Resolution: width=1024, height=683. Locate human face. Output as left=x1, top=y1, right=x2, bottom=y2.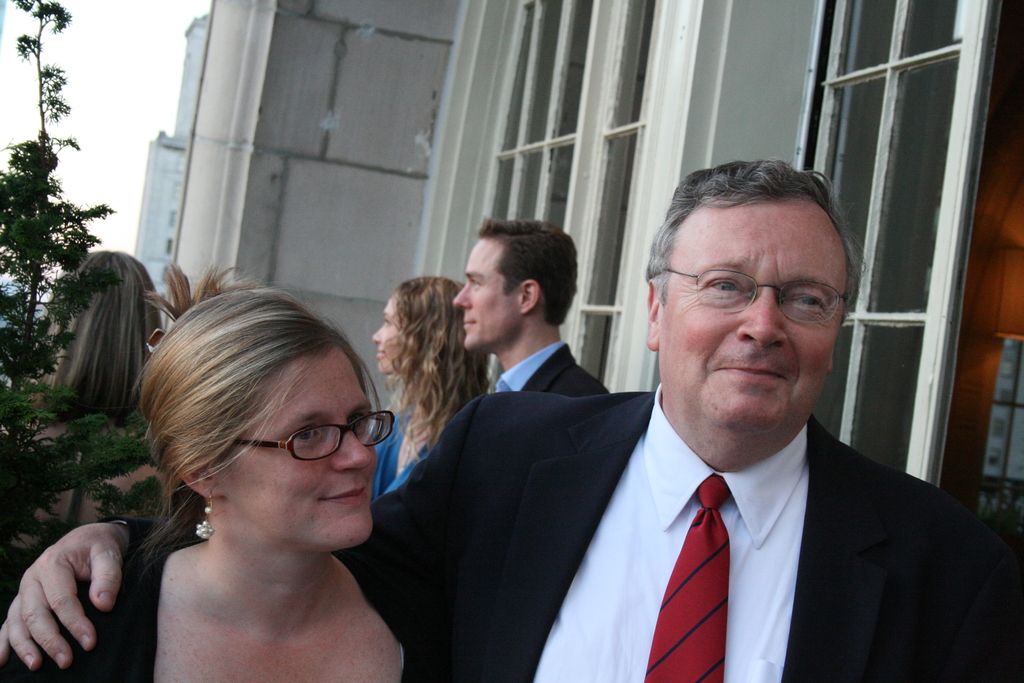
left=362, top=304, right=406, bottom=368.
